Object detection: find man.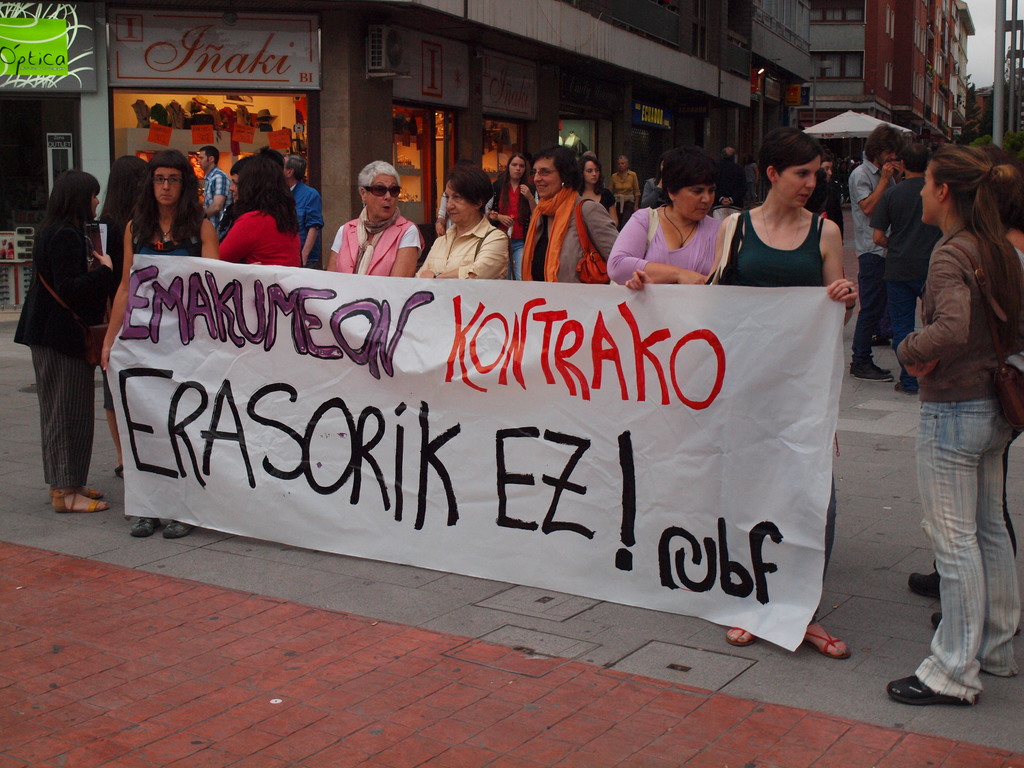
[left=284, top=154, right=323, bottom=267].
